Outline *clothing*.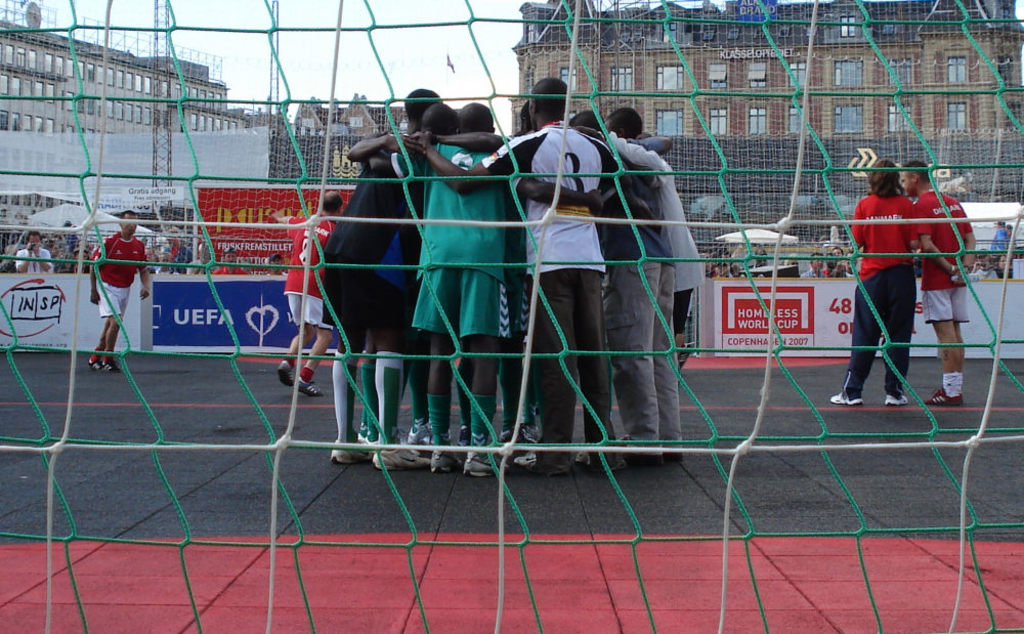
Outline: [1002,230,1018,251].
